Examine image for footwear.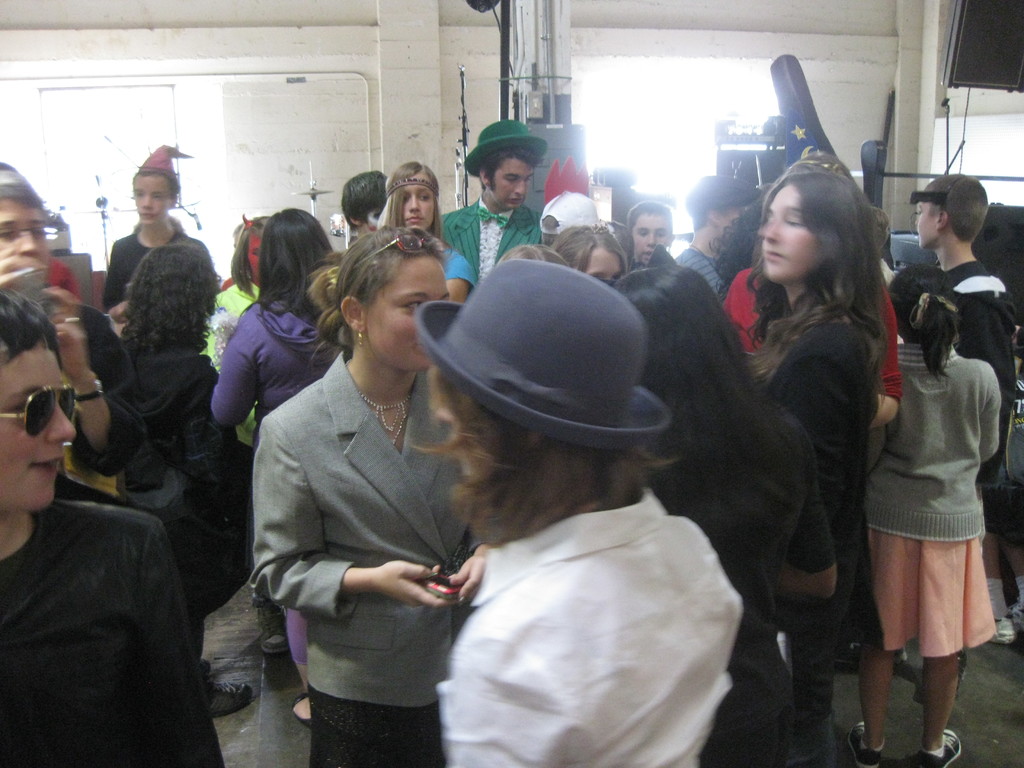
Examination result: left=924, top=728, right=961, bottom=767.
